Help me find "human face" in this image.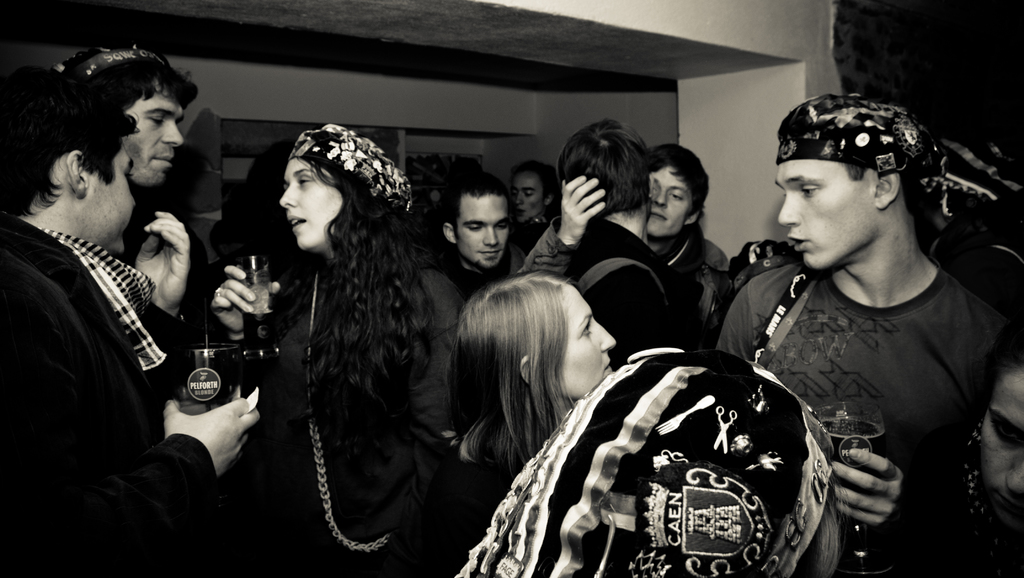
Found it: 282/159/347/252.
